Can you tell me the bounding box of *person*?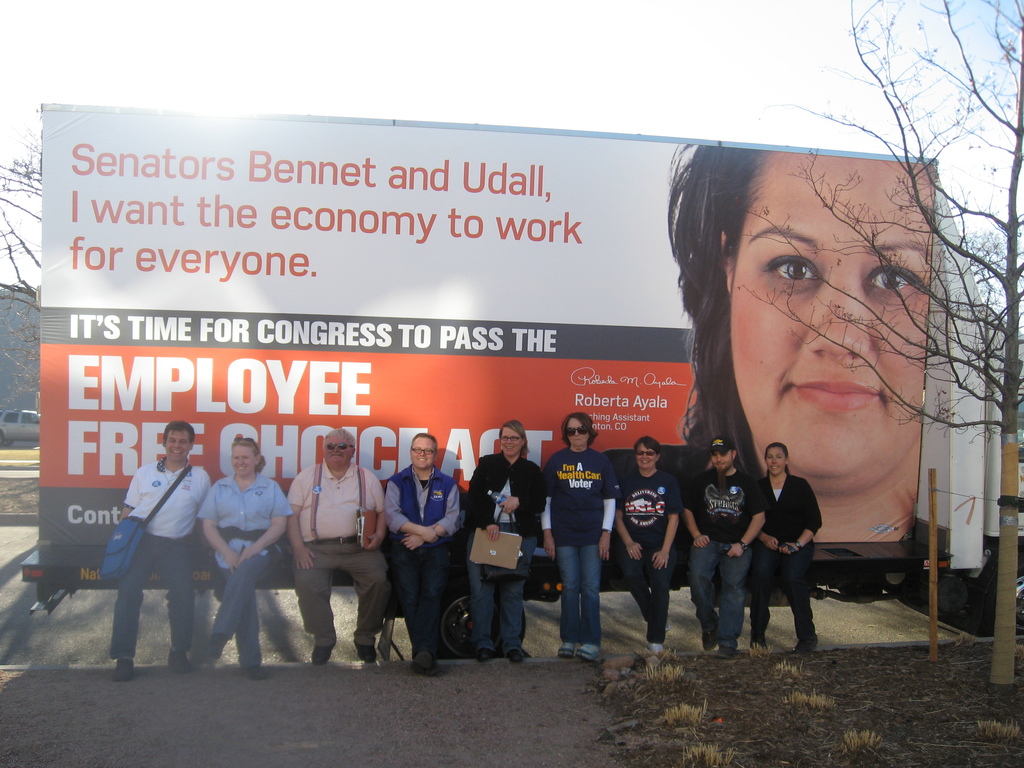
684:433:767:650.
